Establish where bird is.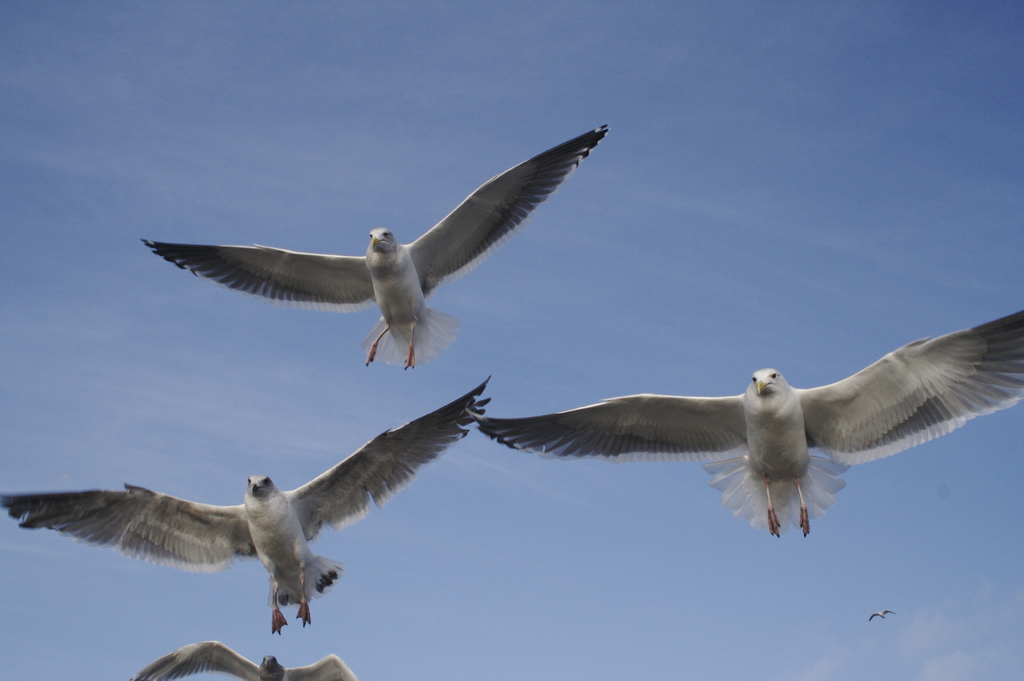
Established at {"x1": 125, "y1": 637, "x2": 353, "y2": 680}.
